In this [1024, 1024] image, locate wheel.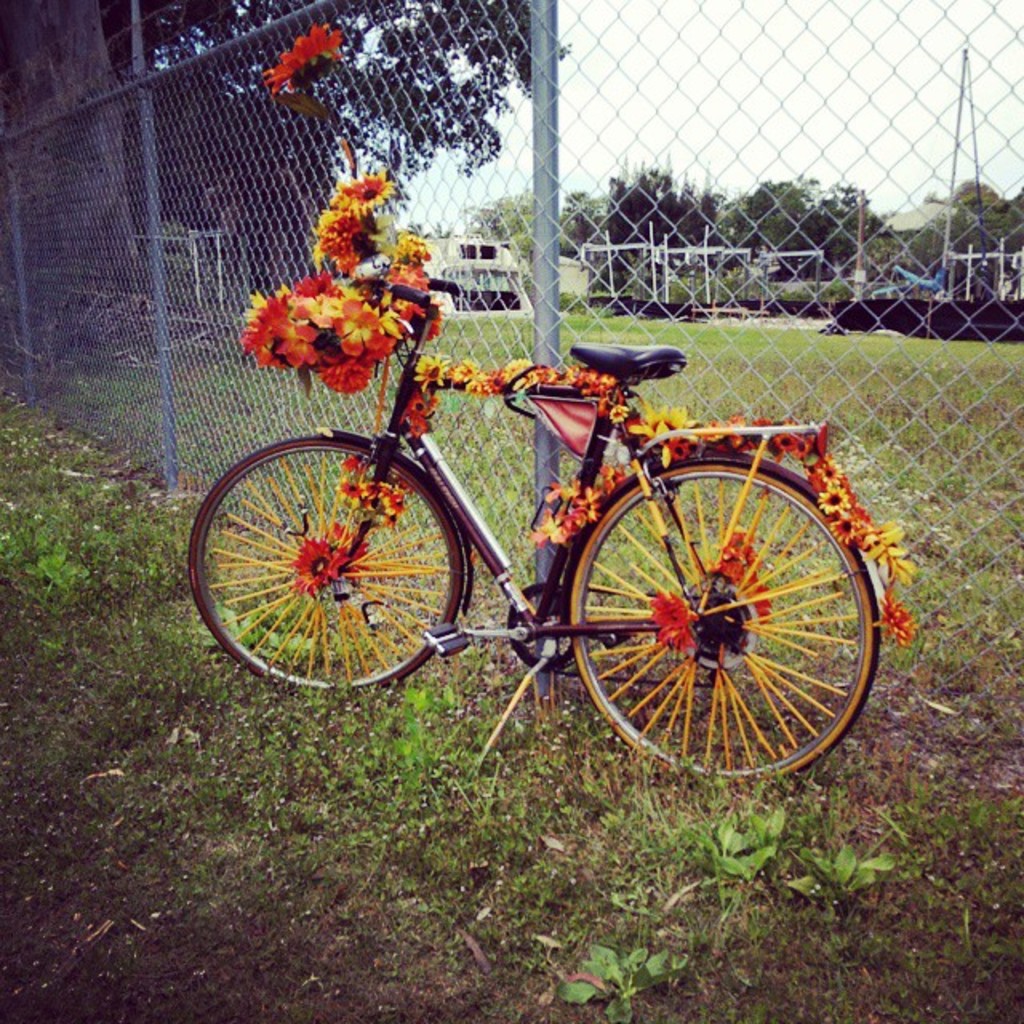
Bounding box: [x1=189, y1=434, x2=464, y2=702].
